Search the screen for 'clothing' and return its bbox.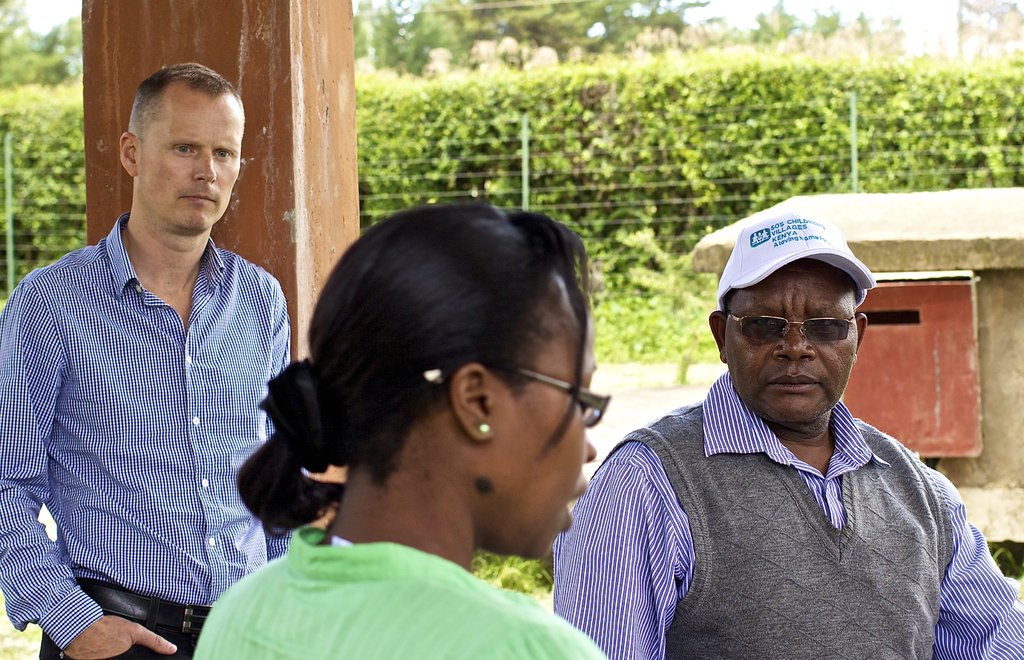
Found: region(13, 163, 290, 644).
